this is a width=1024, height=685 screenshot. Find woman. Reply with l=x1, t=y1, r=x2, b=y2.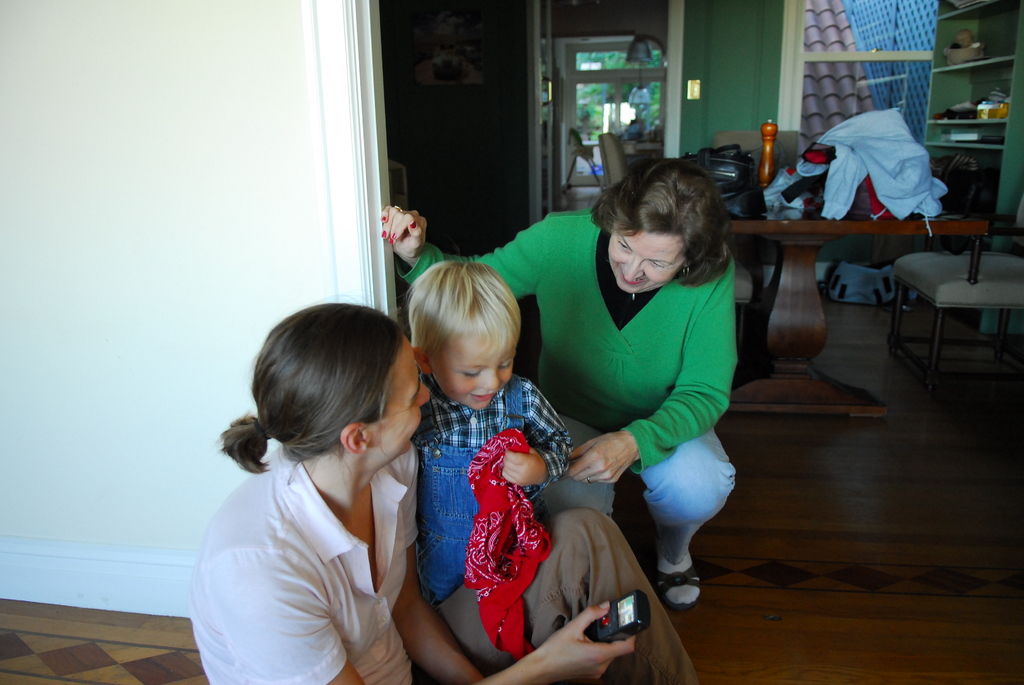
l=521, t=150, r=753, b=626.
